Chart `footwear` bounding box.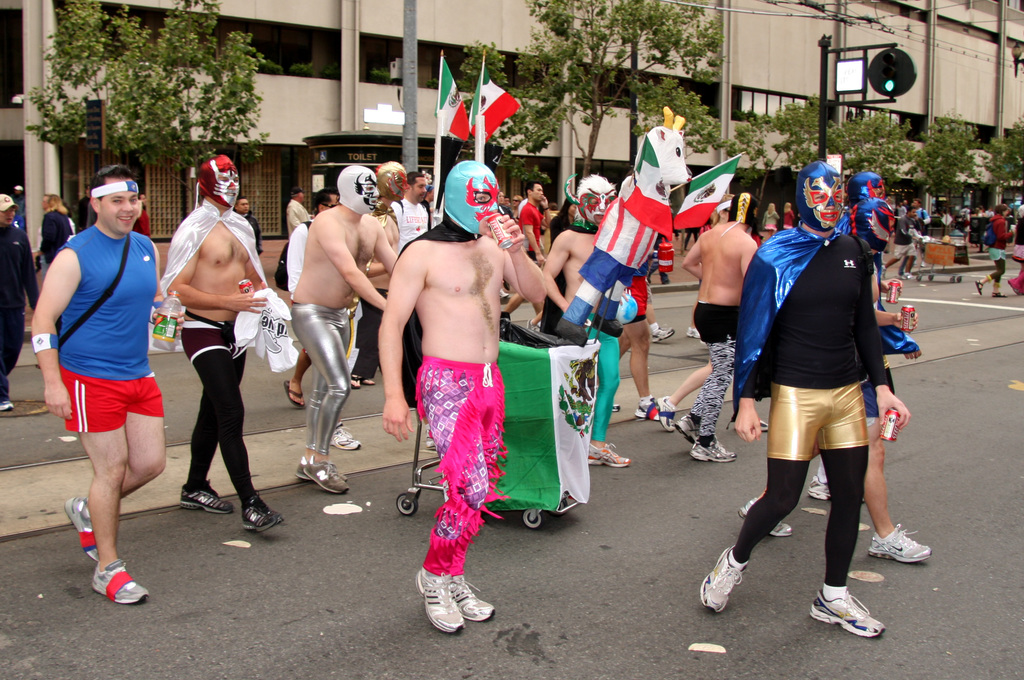
Charted: 634:397:660:417.
